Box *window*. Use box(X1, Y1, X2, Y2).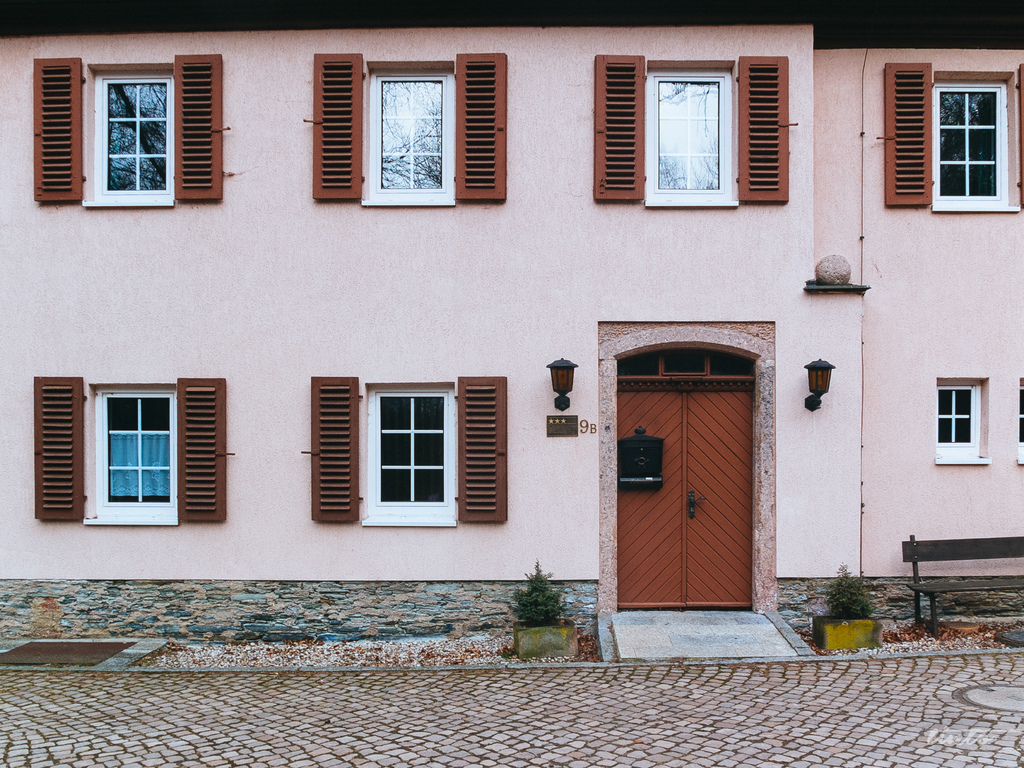
box(1017, 384, 1023, 449).
